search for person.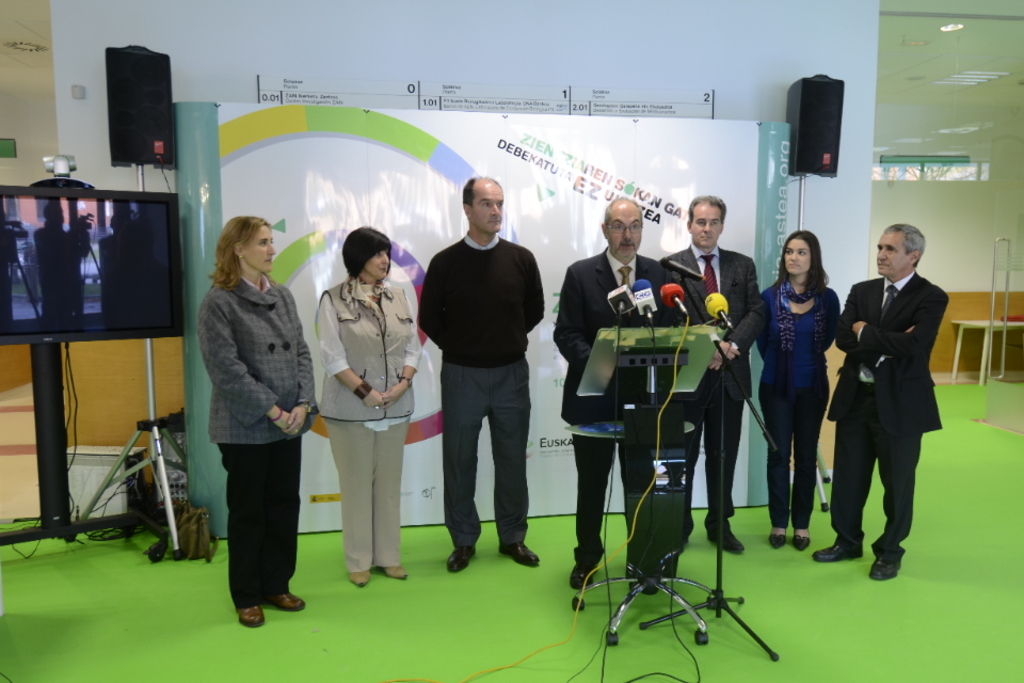
Found at select_region(812, 216, 945, 584).
